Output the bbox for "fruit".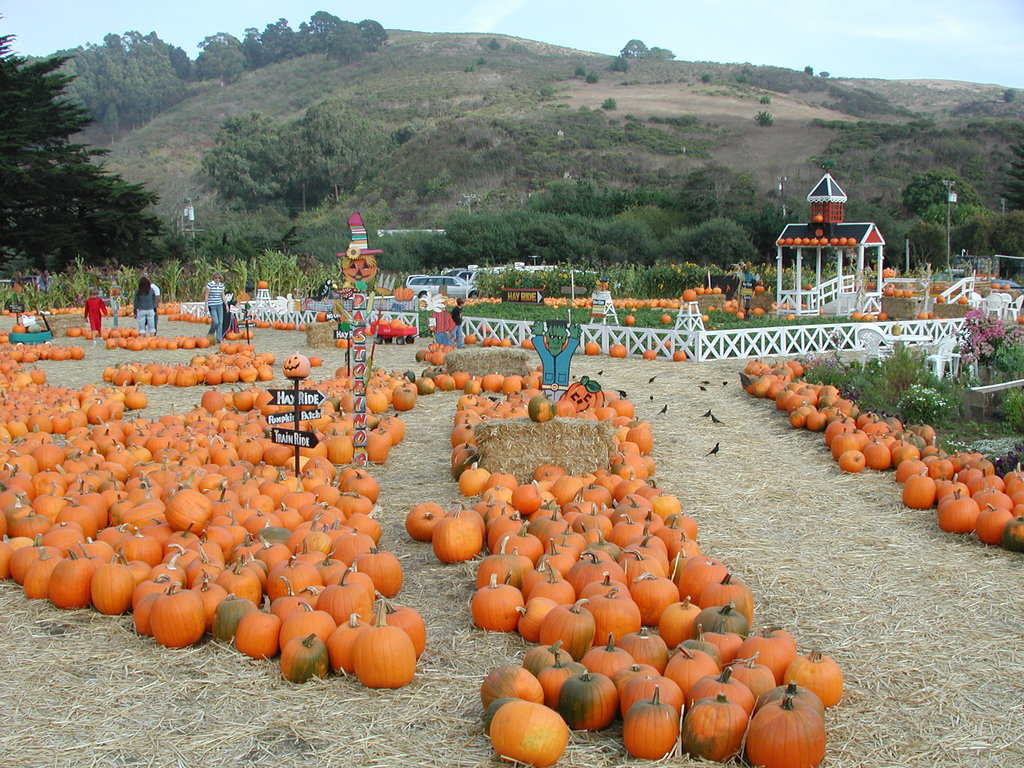
box=[584, 341, 602, 357].
